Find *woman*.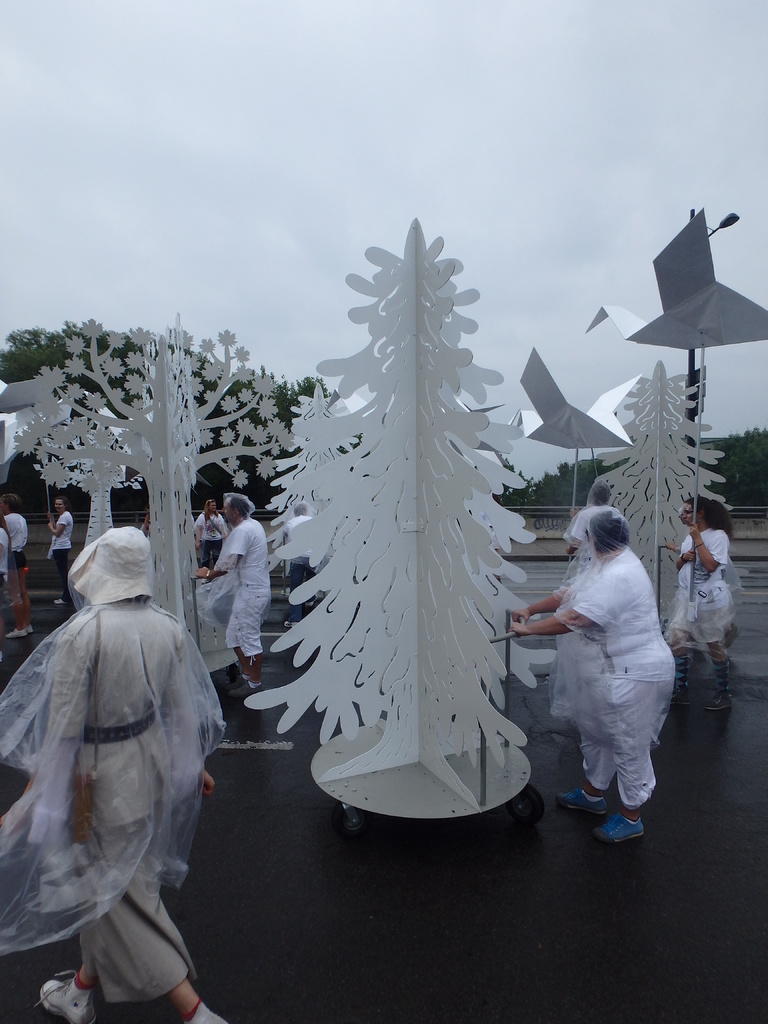
x1=47, y1=499, x2=74, y2=604.
